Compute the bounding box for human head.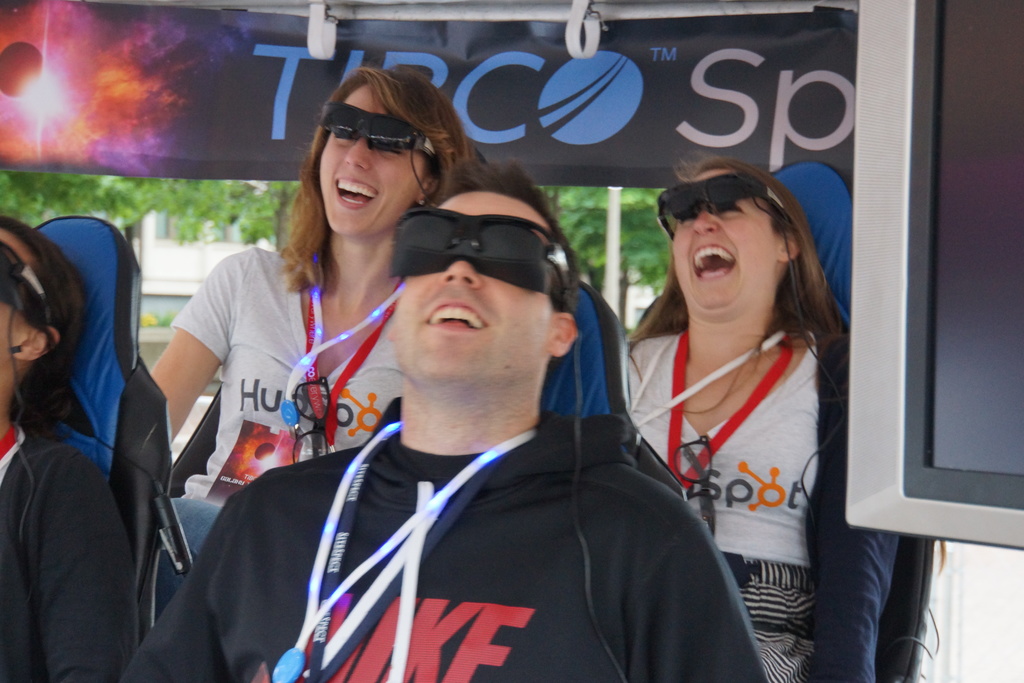
x1=316 y1=72 x2=464 y2=236.
